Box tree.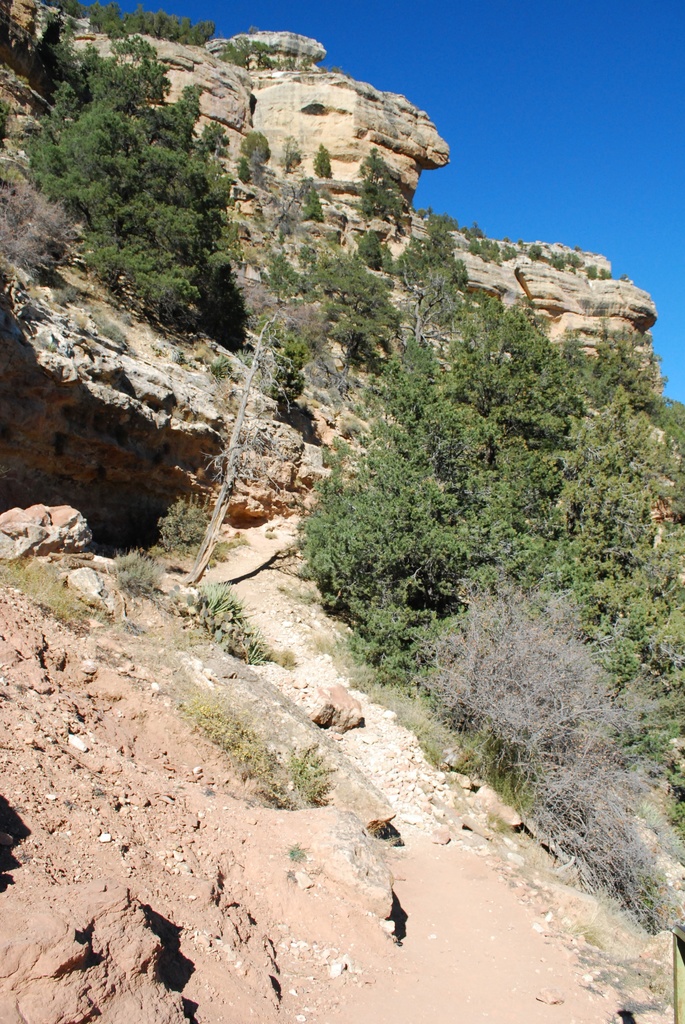
pyautogui.locateOnScreen(363, 155, 407, 211).
